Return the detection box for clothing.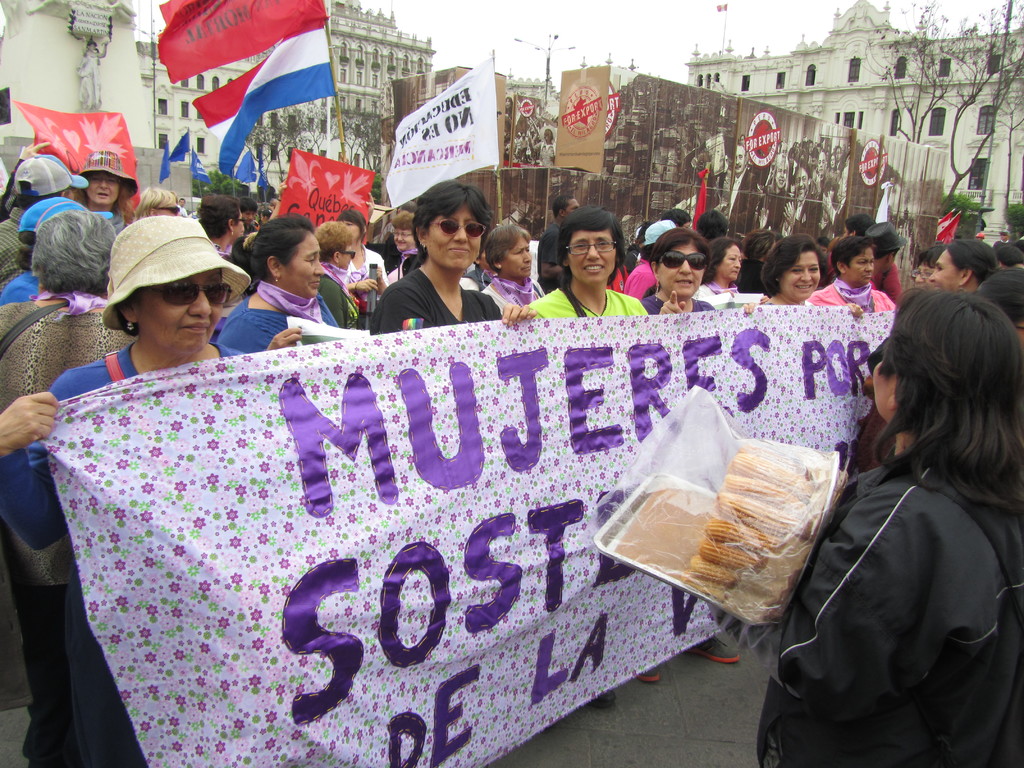
754 441 1023 765.
